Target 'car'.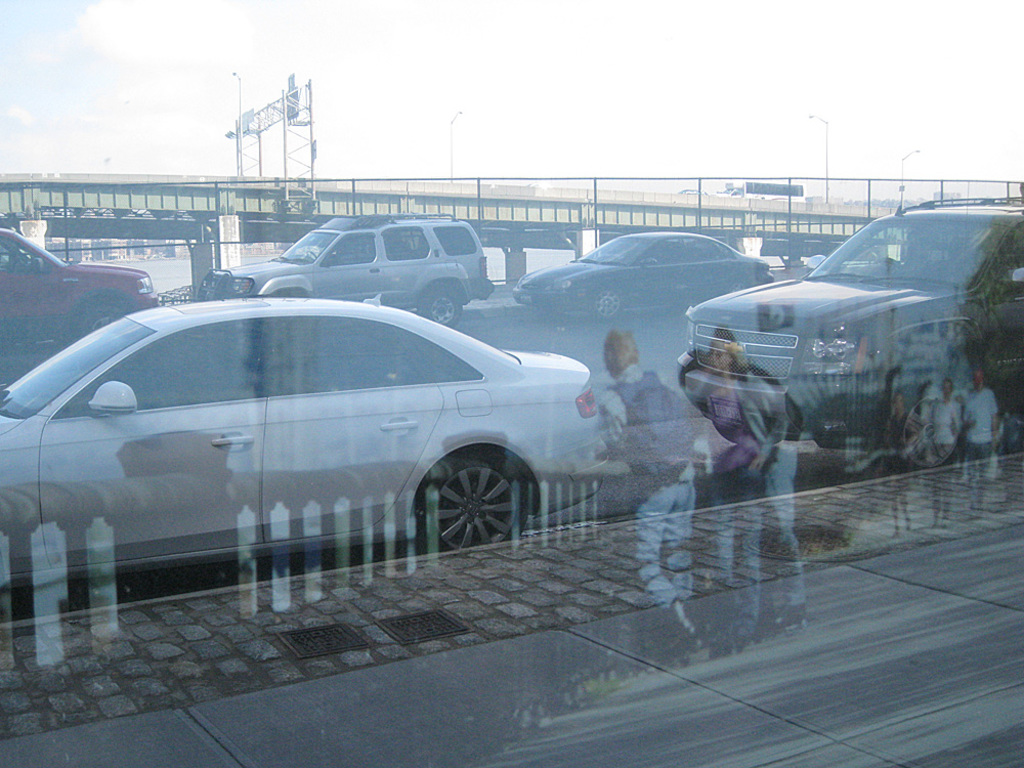
Target region: 669 200 1023 462.
